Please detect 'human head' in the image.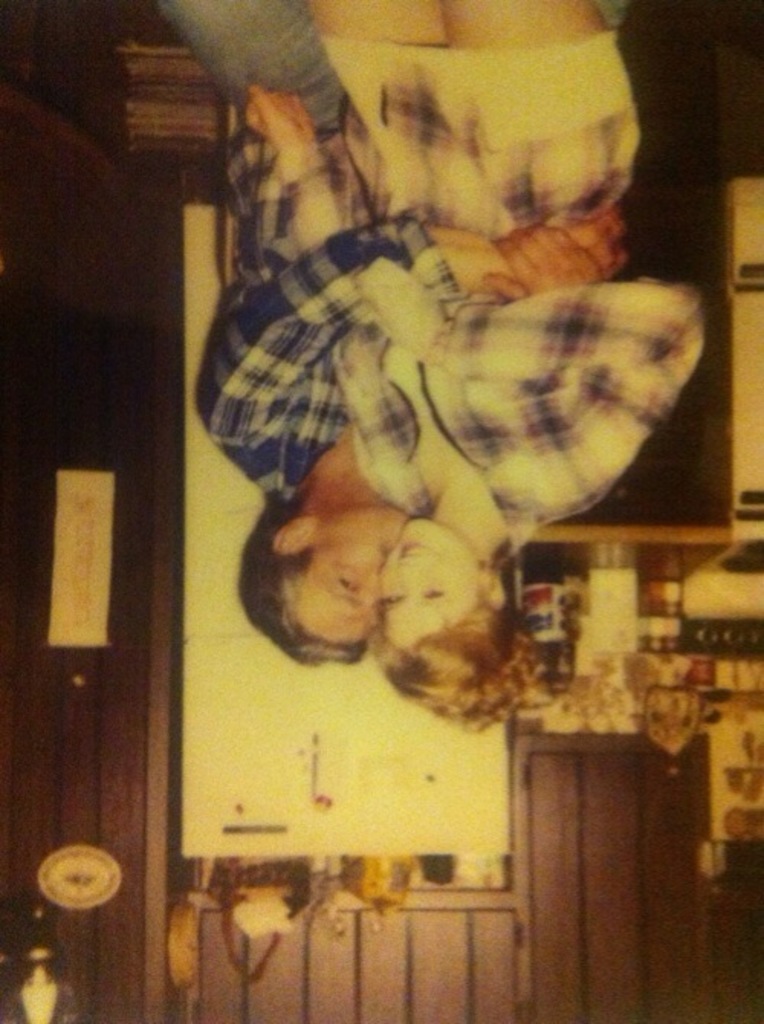
BBox(377, 518, 494, 720).
